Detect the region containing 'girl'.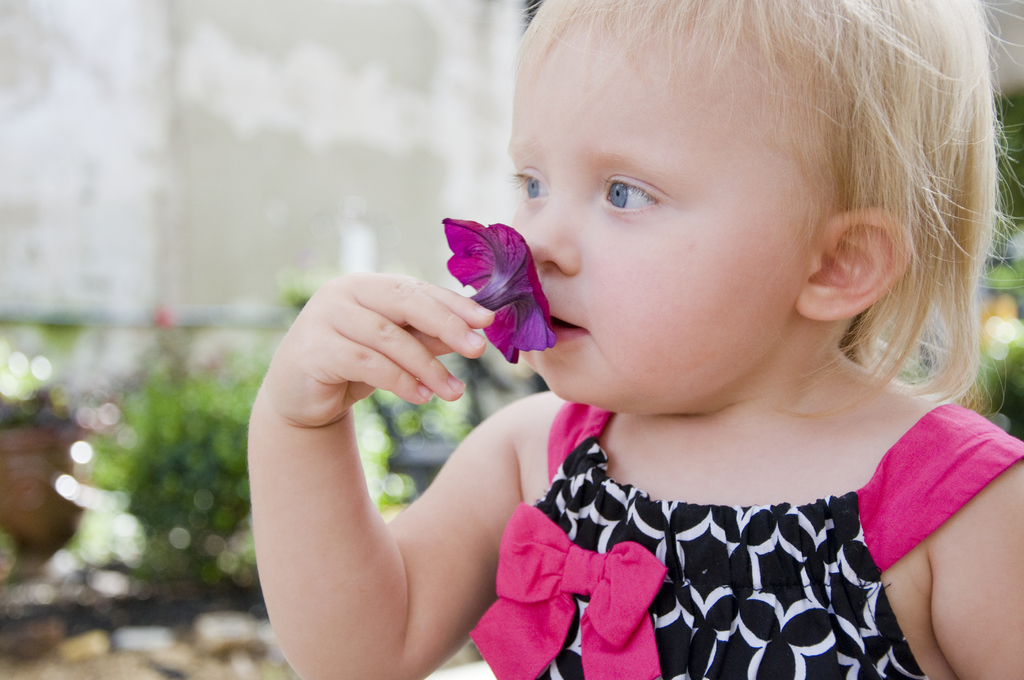
{"x1": 253, "y1": 0, "x2": 1023, "y2": 679}.
